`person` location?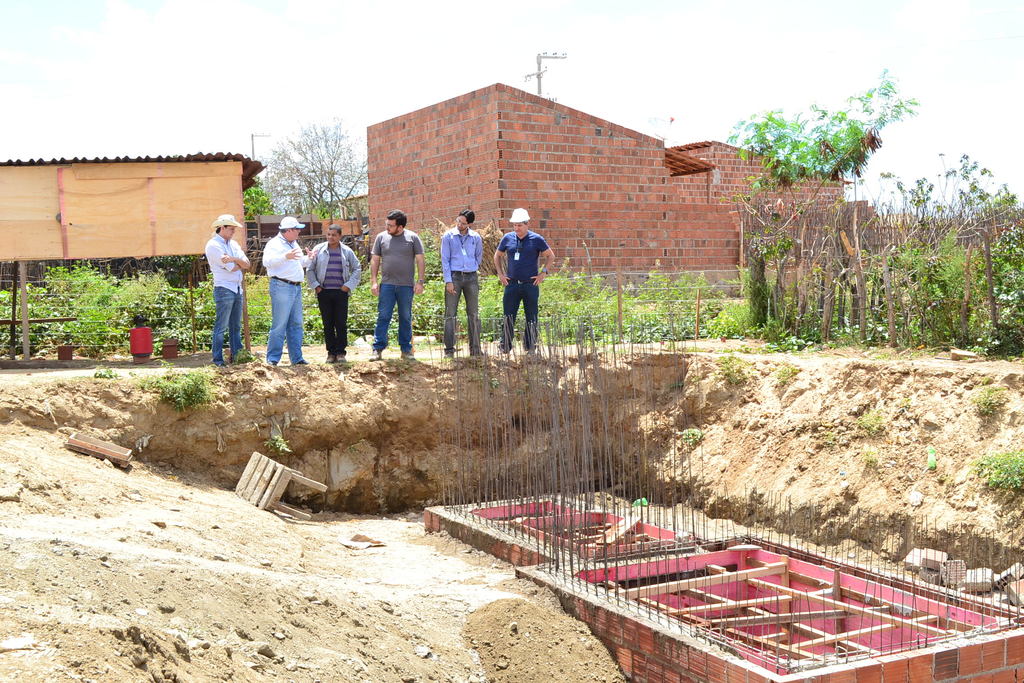
{"x1": 200, "y1": 218, "x2": 253, "y2": 353}
